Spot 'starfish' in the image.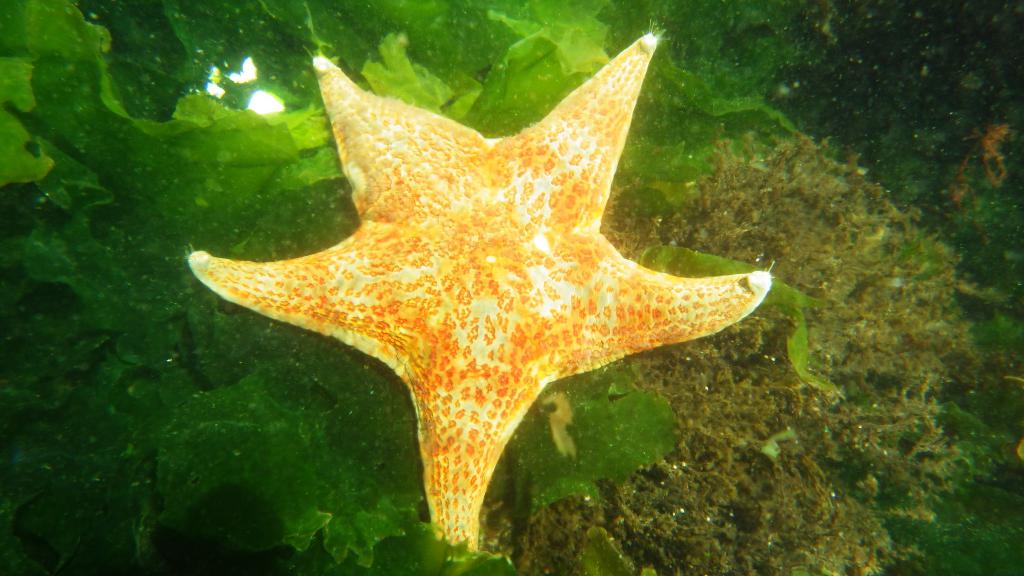
'starfish' found at [left=186, top=19, right=775, bottom=561].
